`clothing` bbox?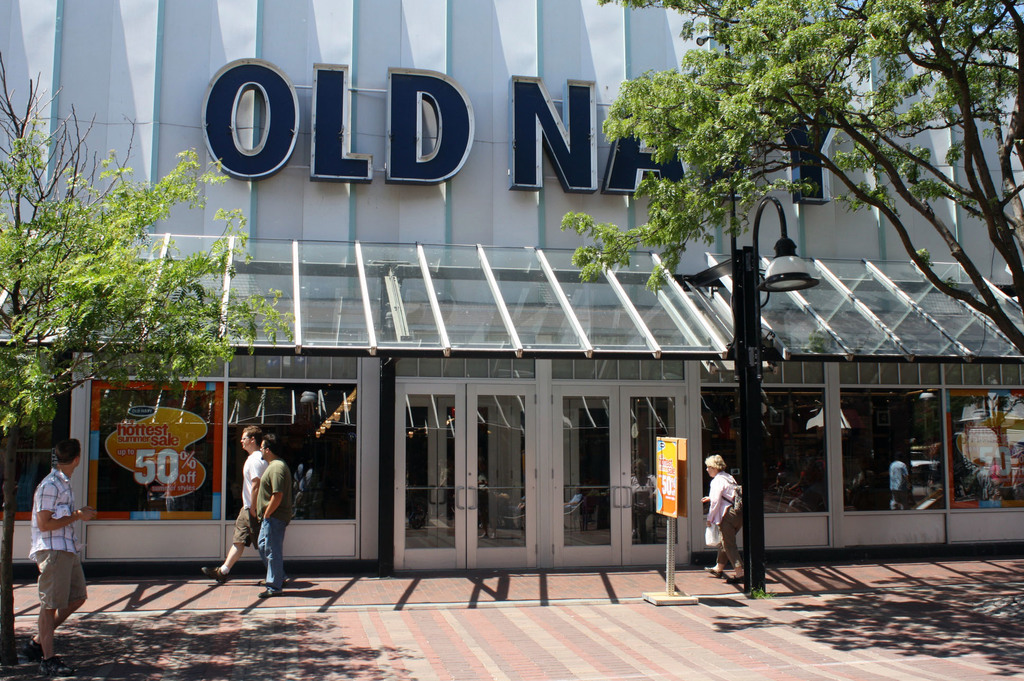
(left=229, top=452, right=269, bottom=553)
